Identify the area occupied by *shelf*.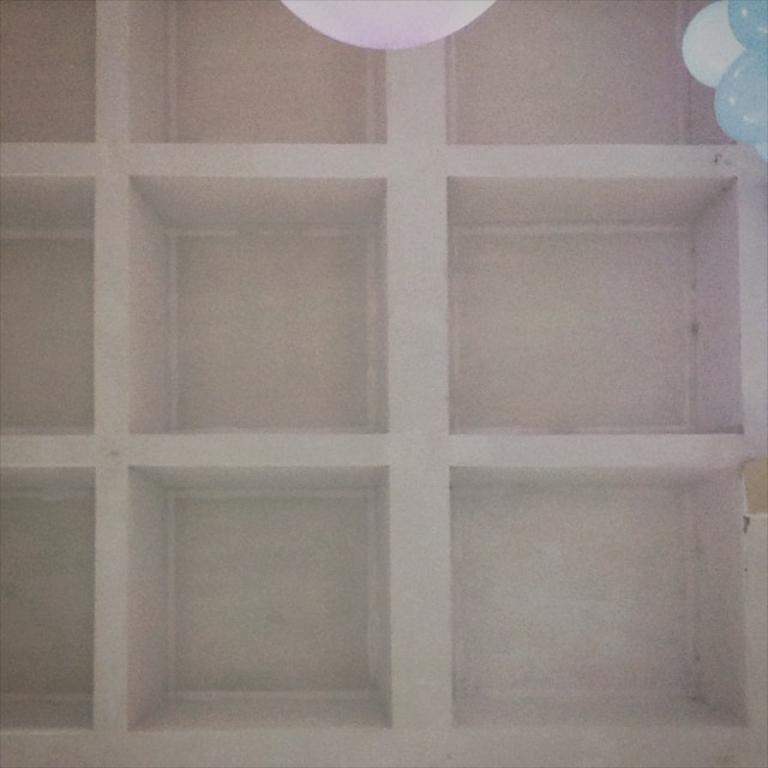
Area: left=127, top=427, right=458, bottom=762.
